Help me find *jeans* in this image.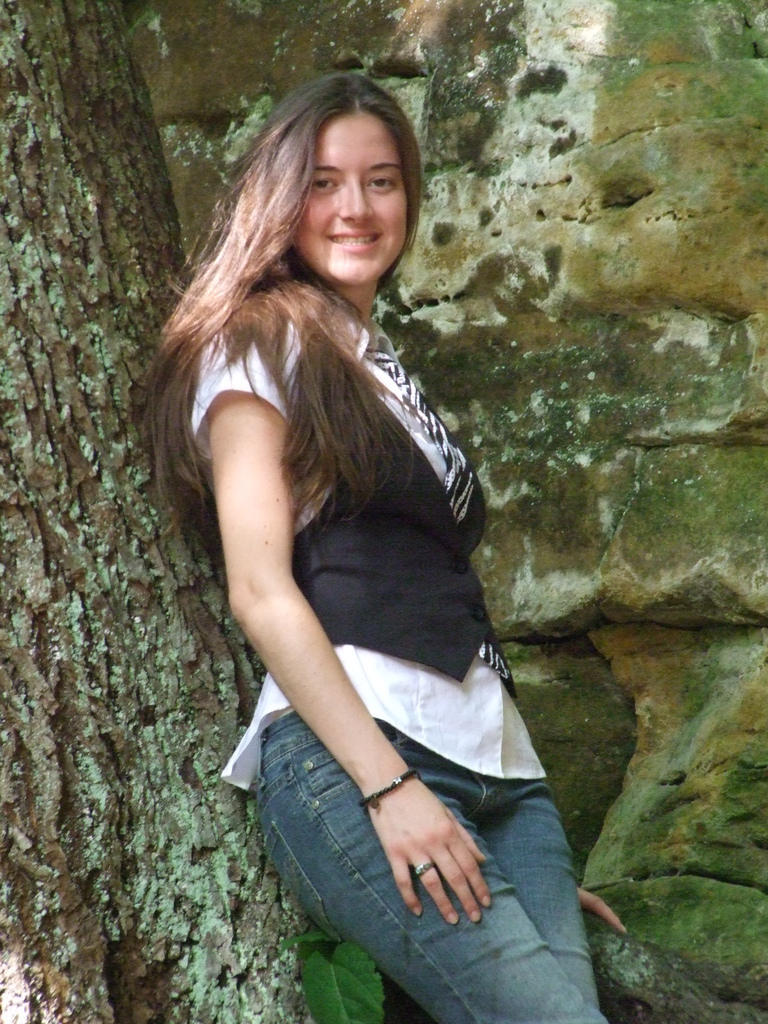
Found it: left=248, top=706, right=611, bottom=1023.
